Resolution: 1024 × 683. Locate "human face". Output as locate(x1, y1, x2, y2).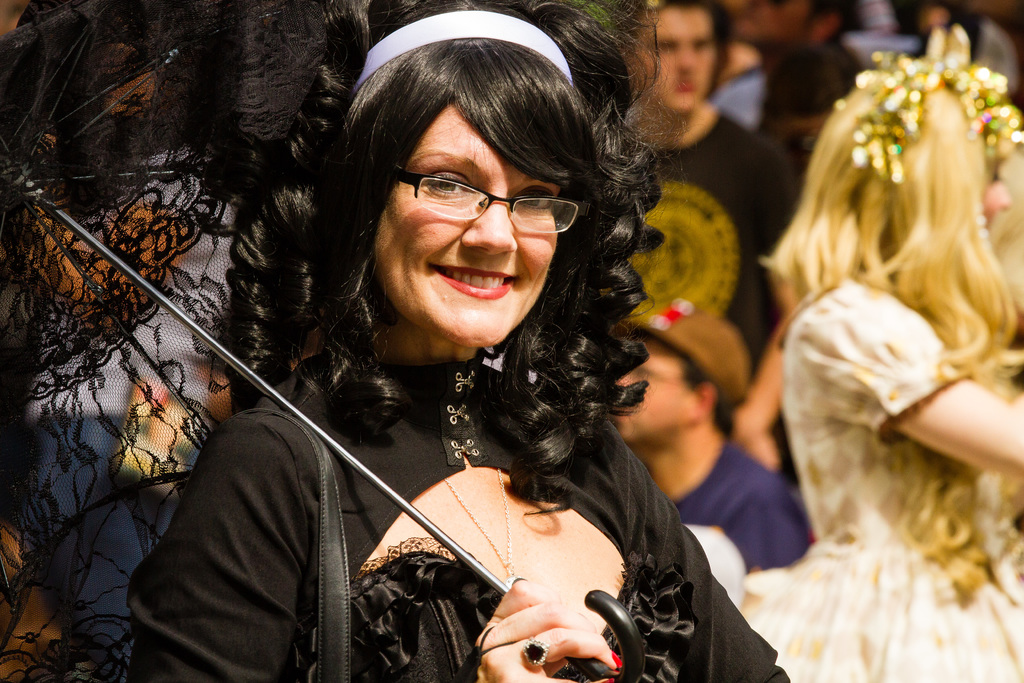
locate(982, 139, 1011, 222).
